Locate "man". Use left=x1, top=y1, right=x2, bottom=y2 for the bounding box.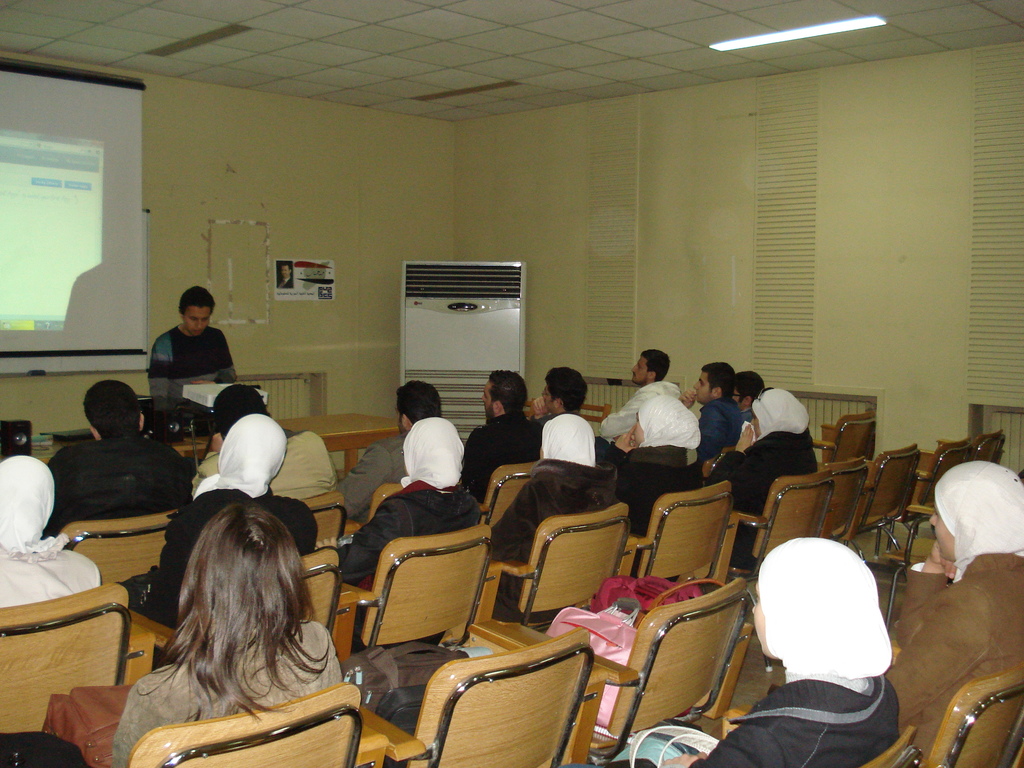
left=133, top=292, right=242, bottom=434.
